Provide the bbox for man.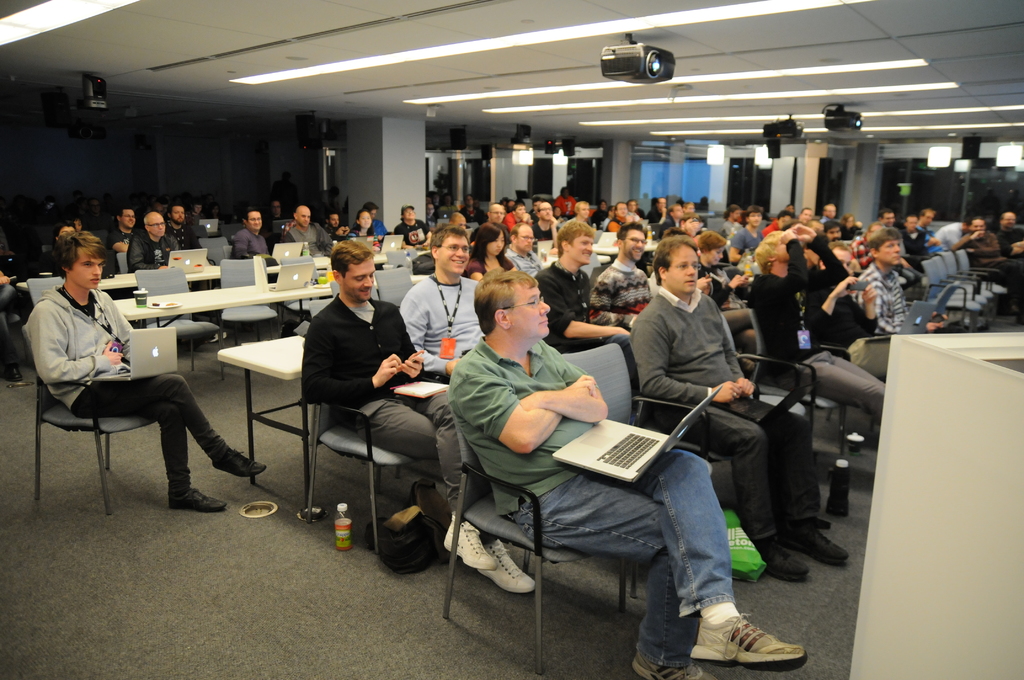
<region>585, 222, 652, 380</region>.
